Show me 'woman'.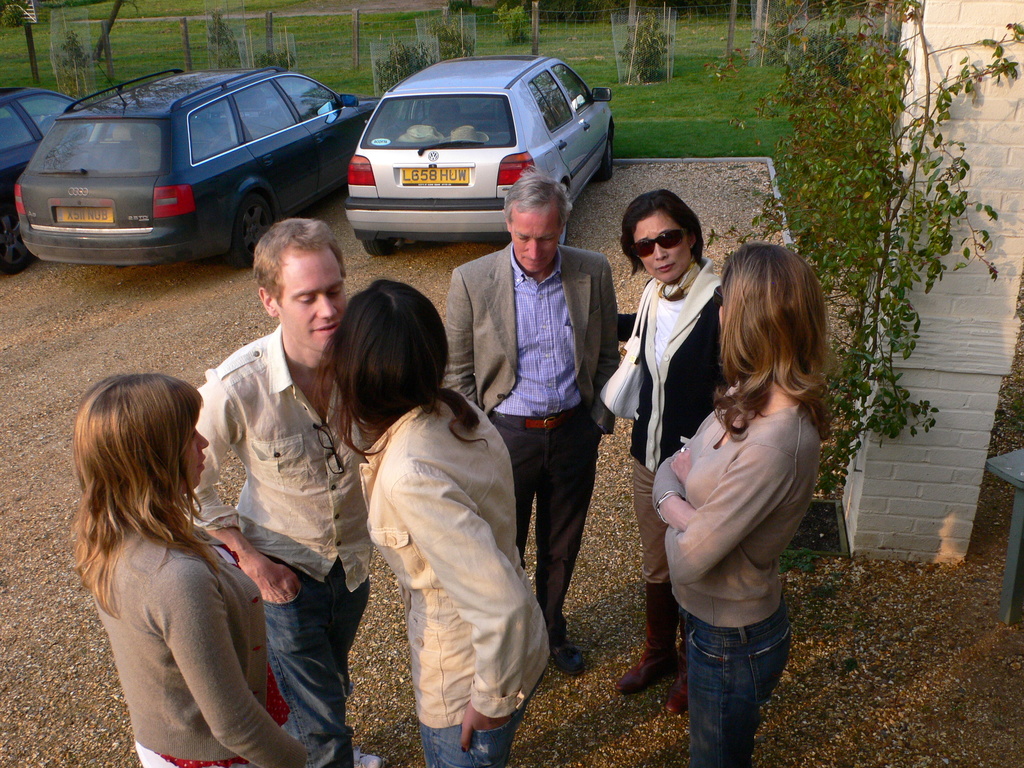
'woman' is here: locate(652, 239, 836, 767).
